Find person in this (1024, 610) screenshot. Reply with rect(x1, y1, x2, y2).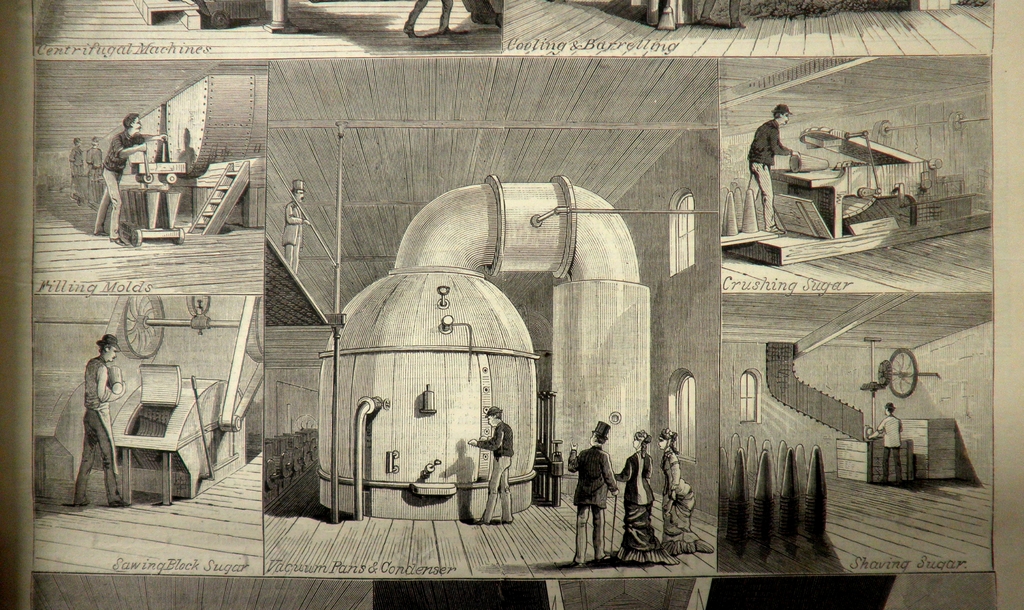
rect(614, 433, 671, 562).
